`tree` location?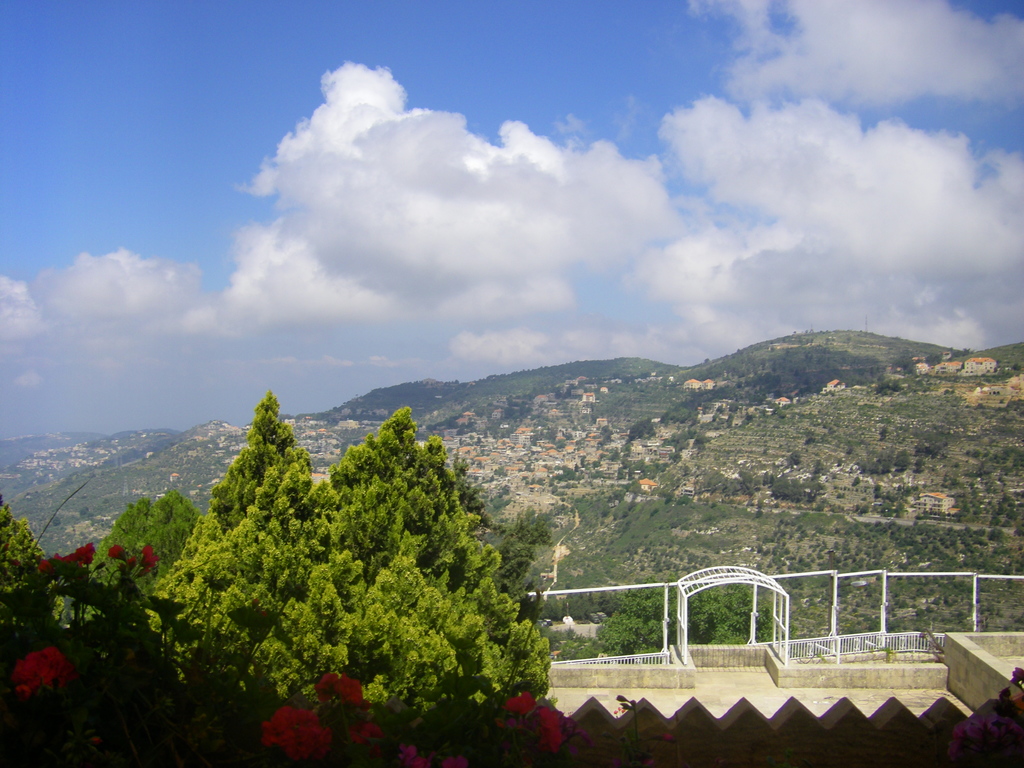
{"x1": 544, "y1": 576, "x2": 618, "y2": 622}
